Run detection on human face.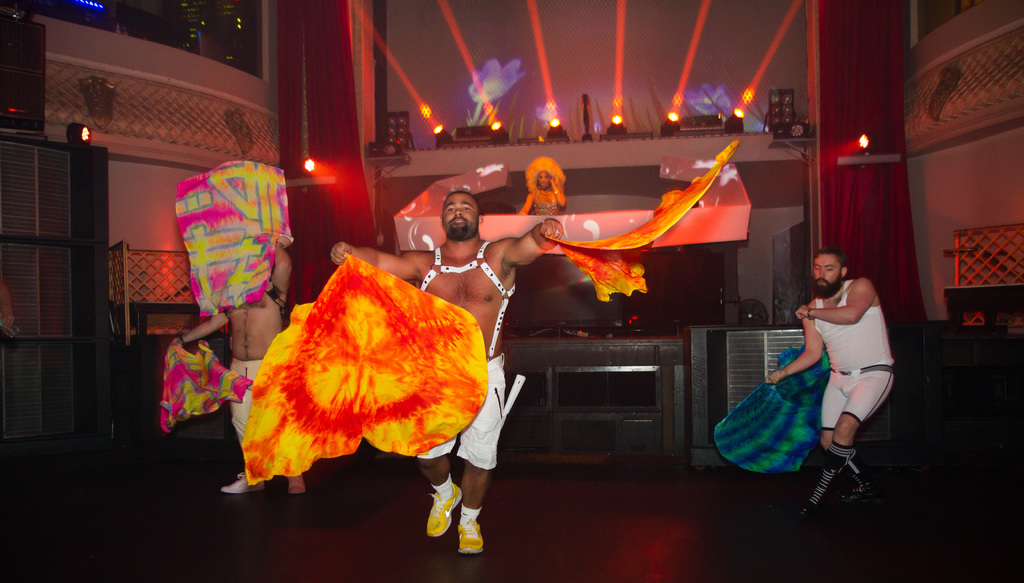
Result: (538,172,553,189).
